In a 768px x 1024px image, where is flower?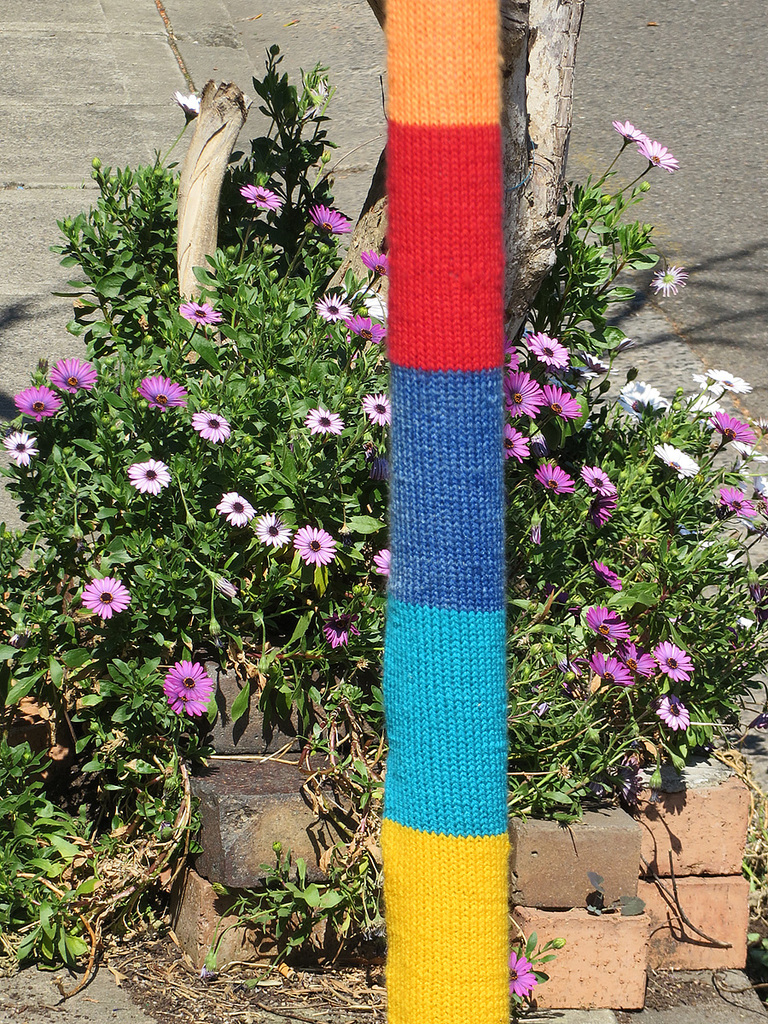
pyautogui.locateOnScreen(128, 455, 168, 501).
